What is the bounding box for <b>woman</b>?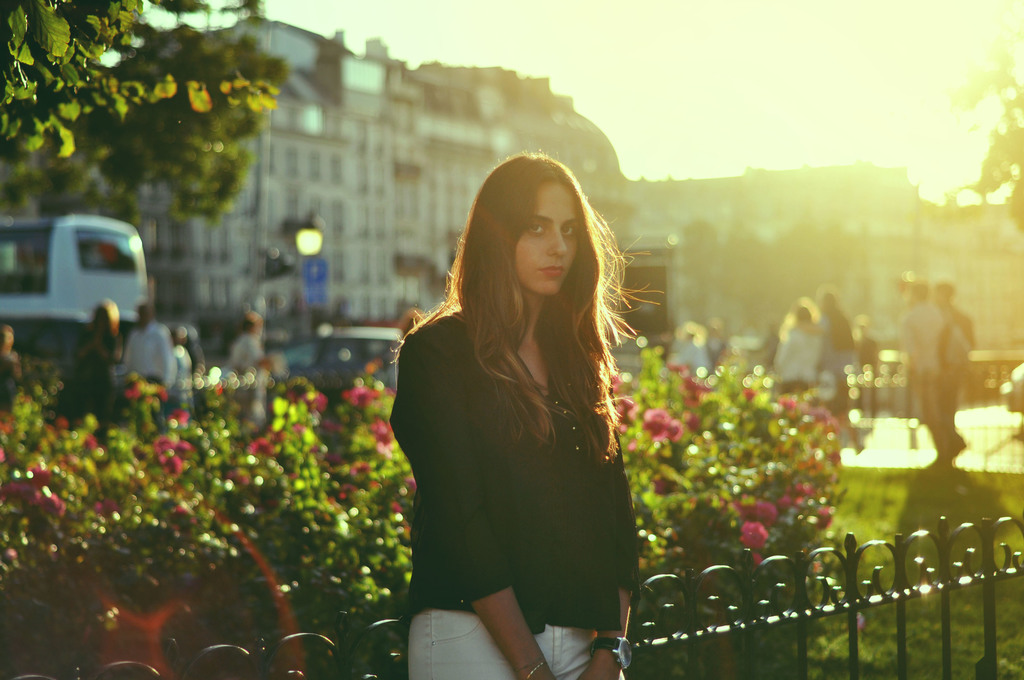
[left=392, top=118, right=654, bottom=679].
